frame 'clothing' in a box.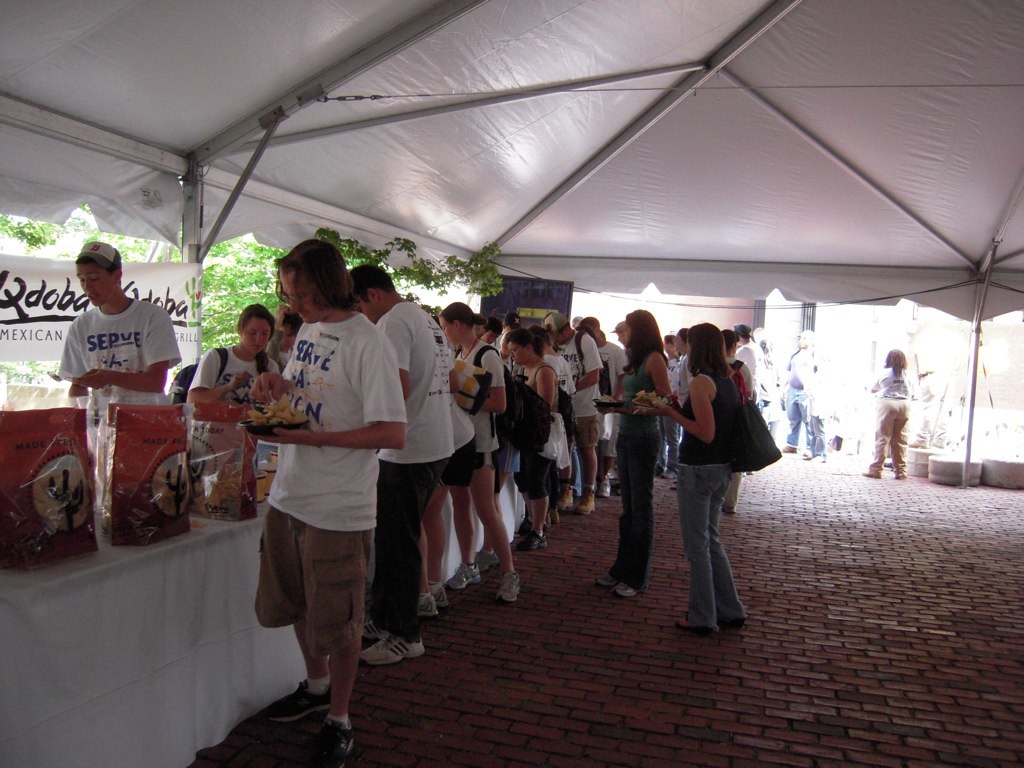
pyautogui.locateOnScreen(697, 396, 754, 644).
